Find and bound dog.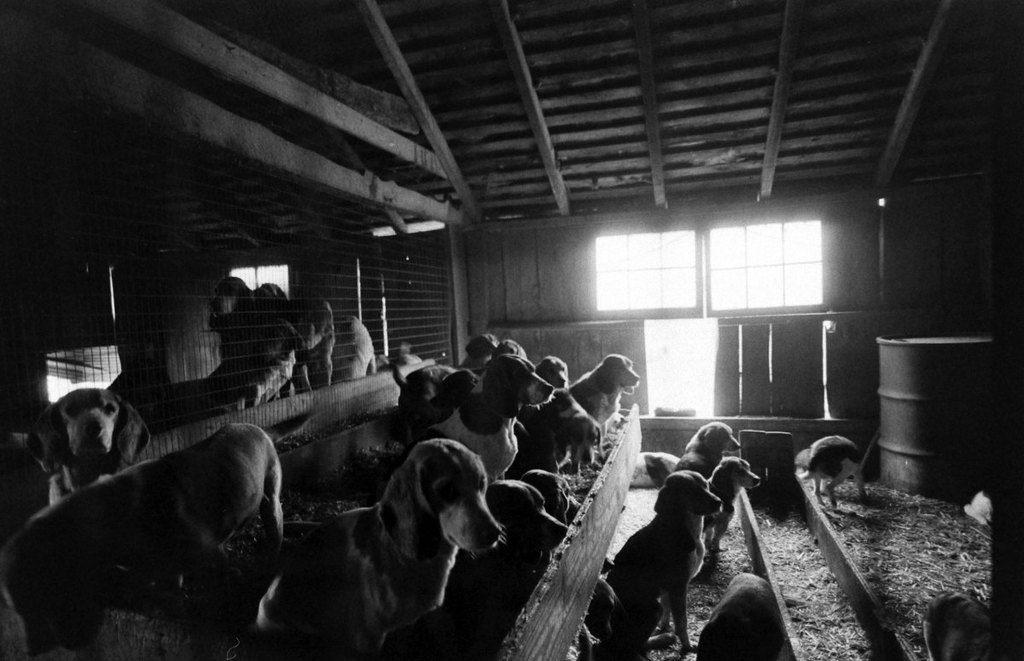
Bound: (x1=608, y1=468, x2=730, y2=658).
